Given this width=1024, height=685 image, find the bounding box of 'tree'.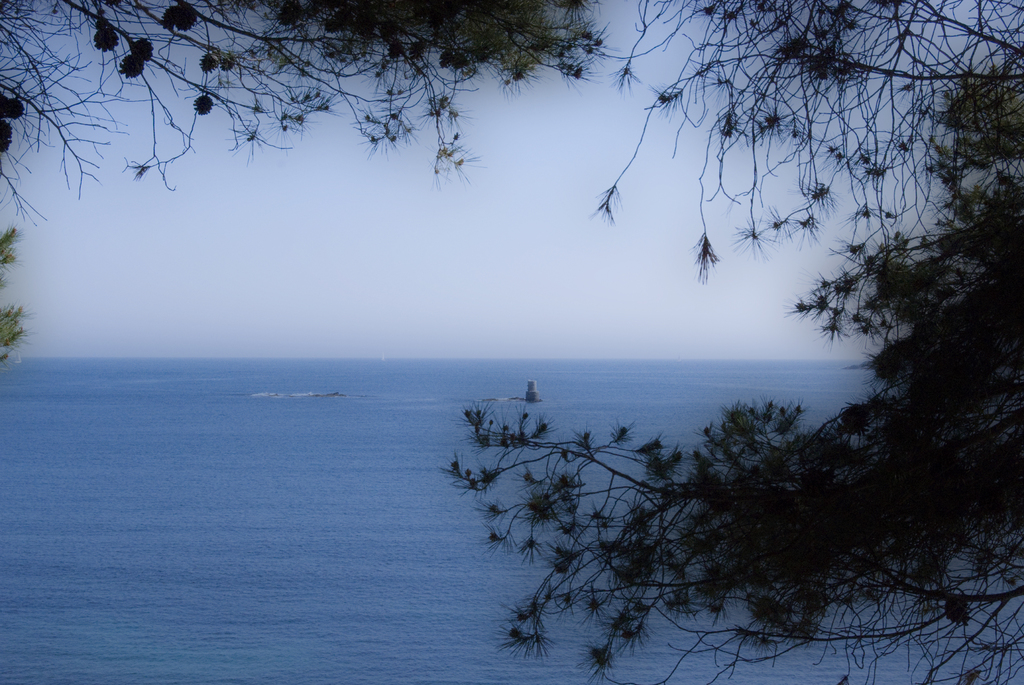
(0,0,618,371).
